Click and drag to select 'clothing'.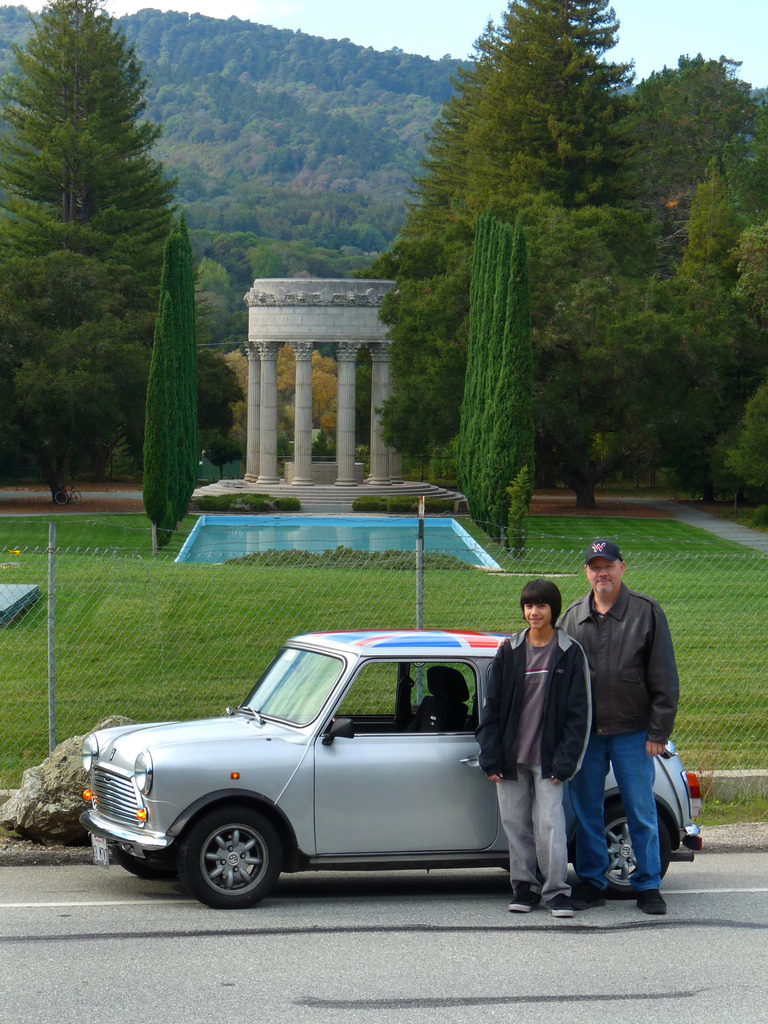
Selection: l=472, t=621, r=603, b=886.
